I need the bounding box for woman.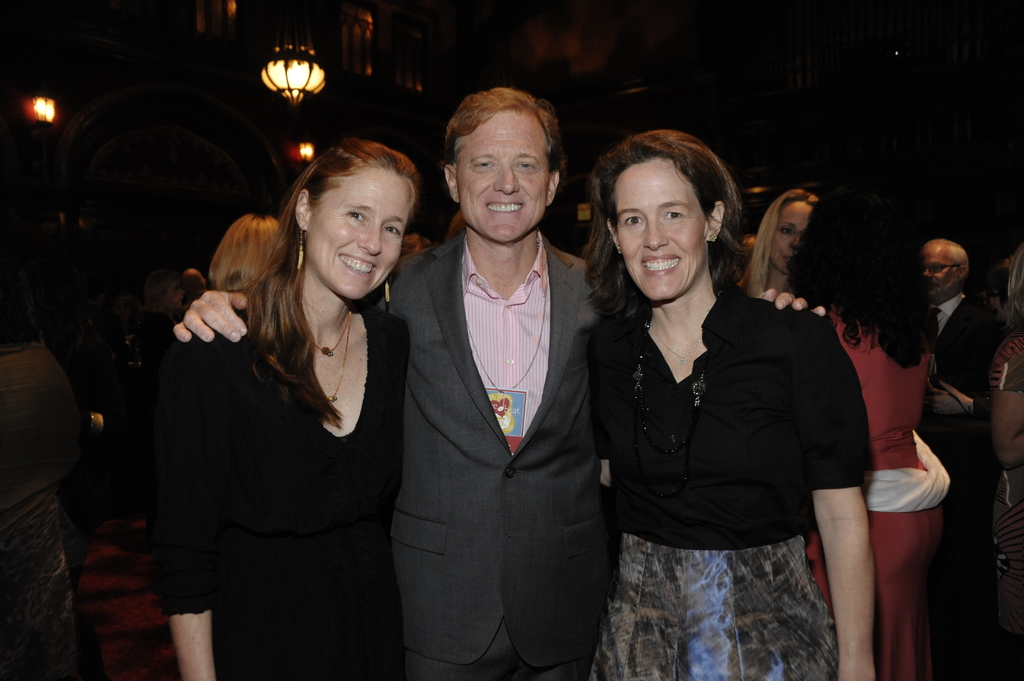
Here it is: left=163, top=132, right=430, bottom=680.
